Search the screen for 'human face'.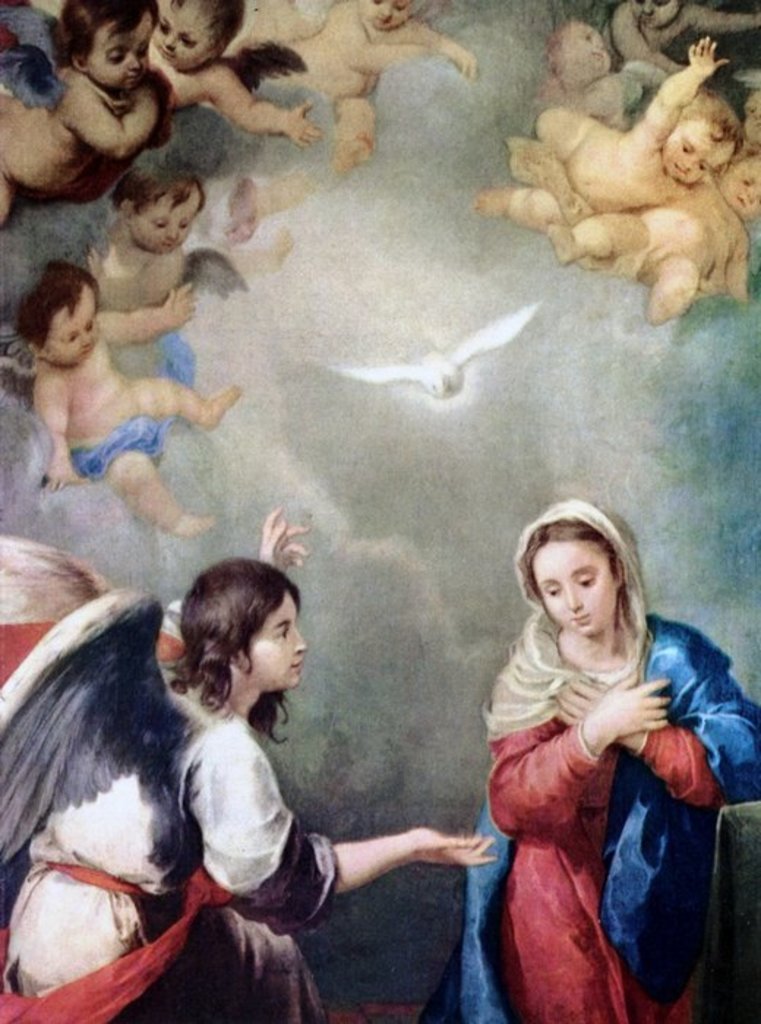
Found at {"left": 530, "top": 534, "right": 619, "bottom": 635}.
